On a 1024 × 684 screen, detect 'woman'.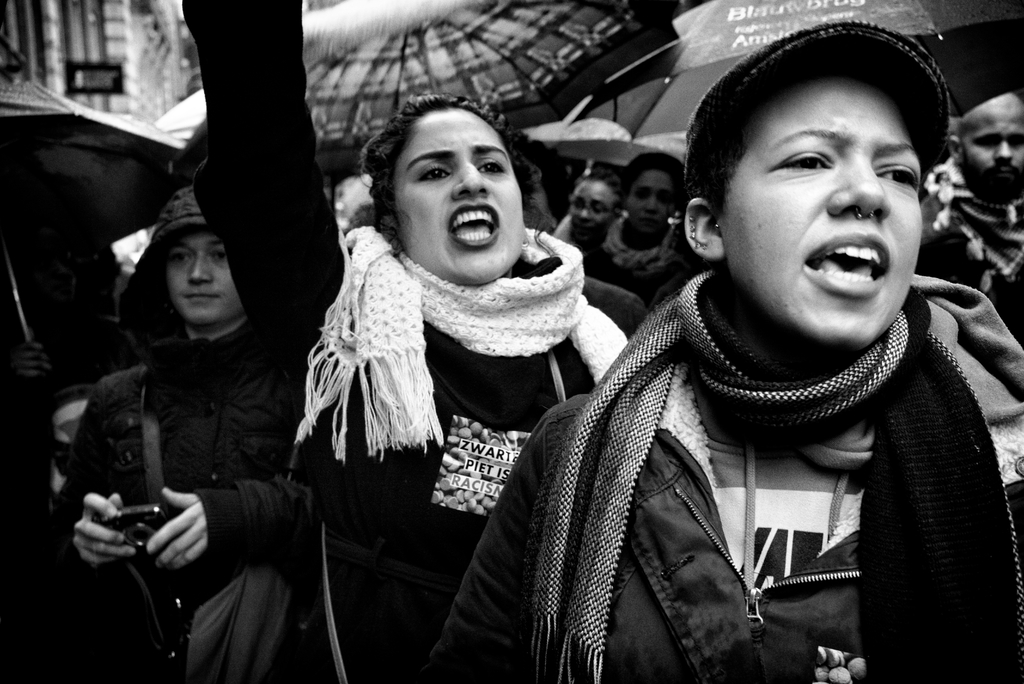
(left=184, top=0, right=652, bottom=683).
